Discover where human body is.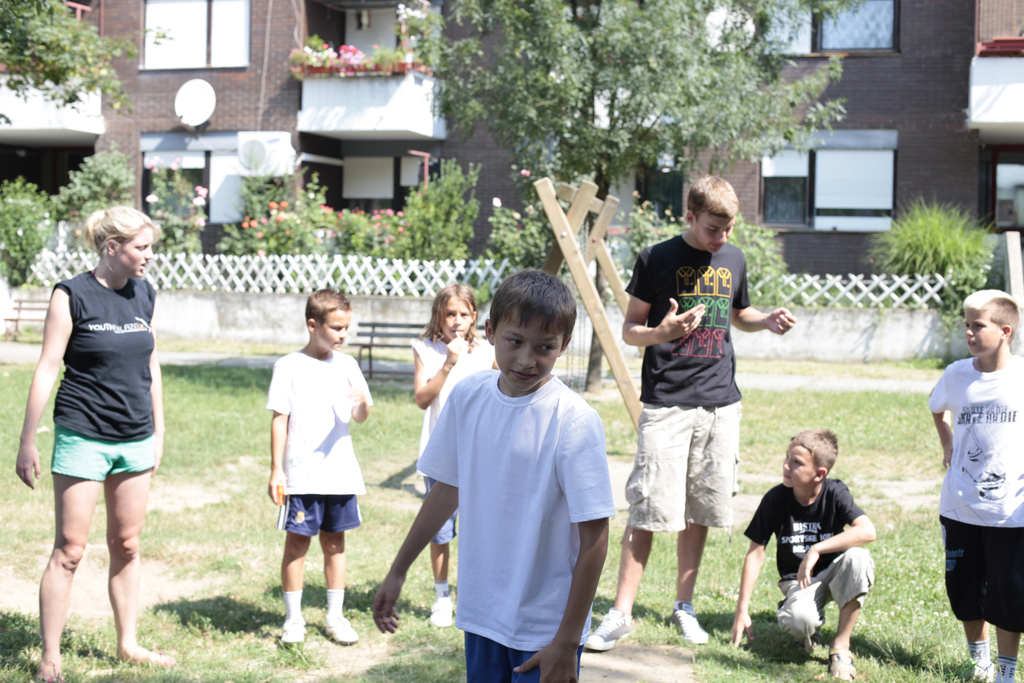
Discovered at {"x1": 589, "y1": 163, "x2": 804, "y2": 650}.
